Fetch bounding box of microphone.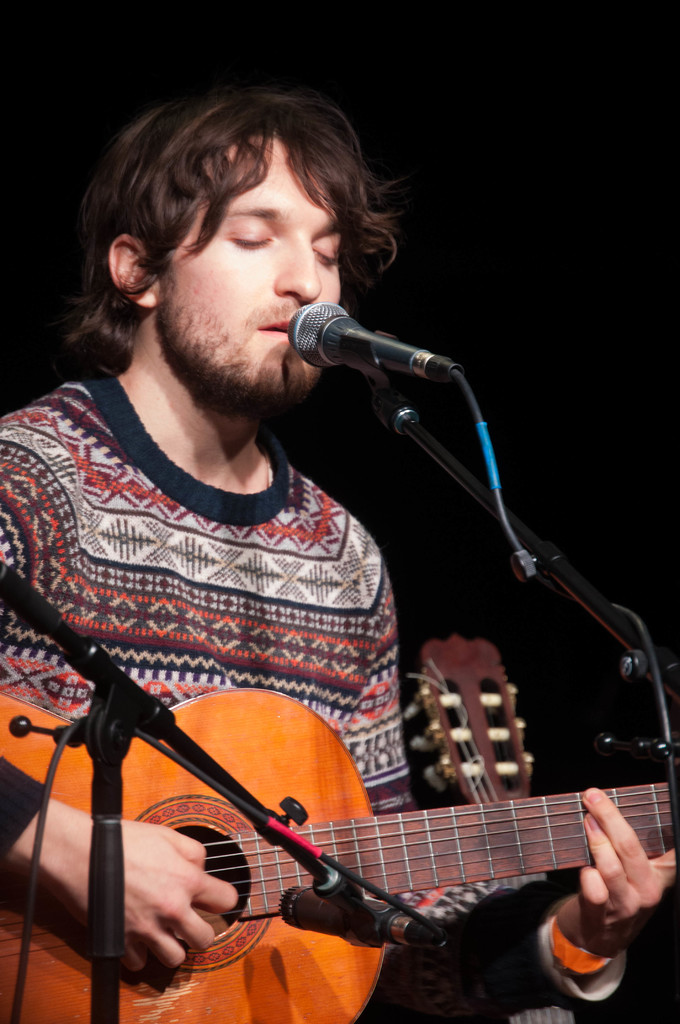
Bbox: locate(273, 294, 455, 378).
